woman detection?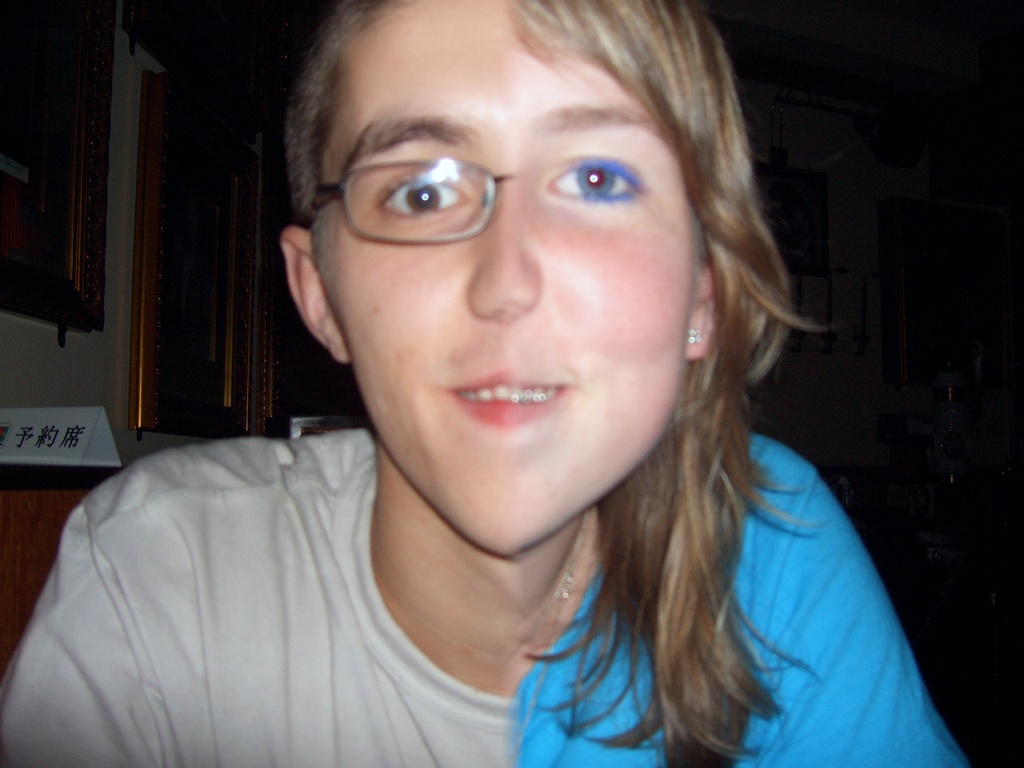
0:0:967:767
